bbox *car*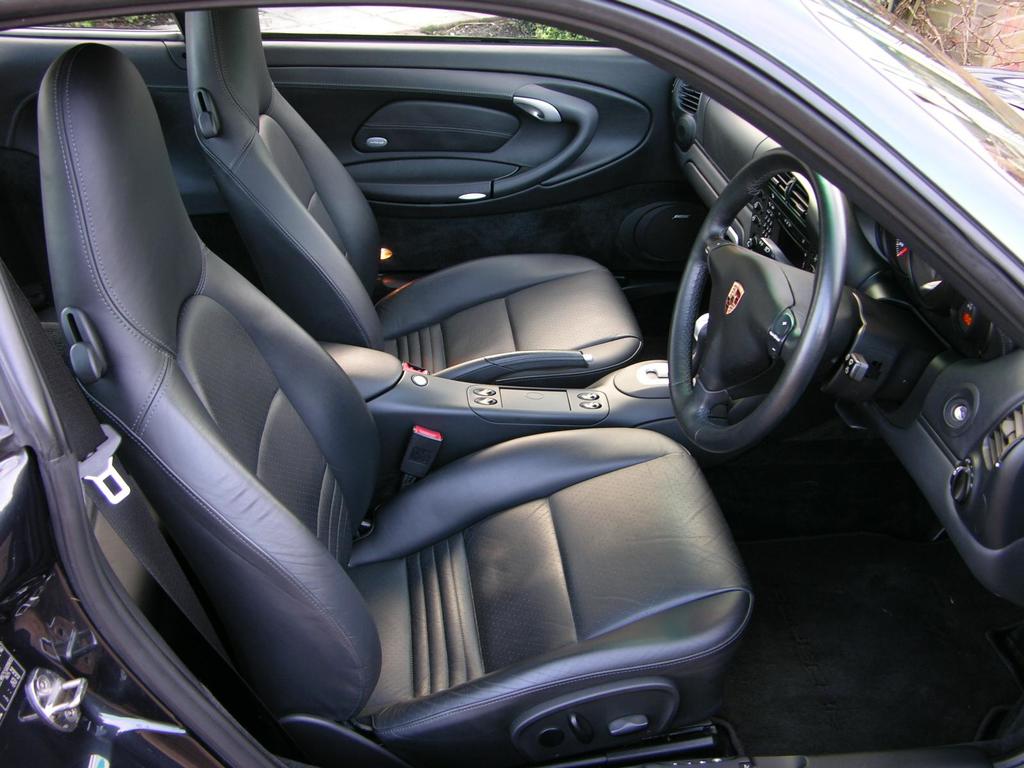
bbox(0, 0, 1023, 767)
